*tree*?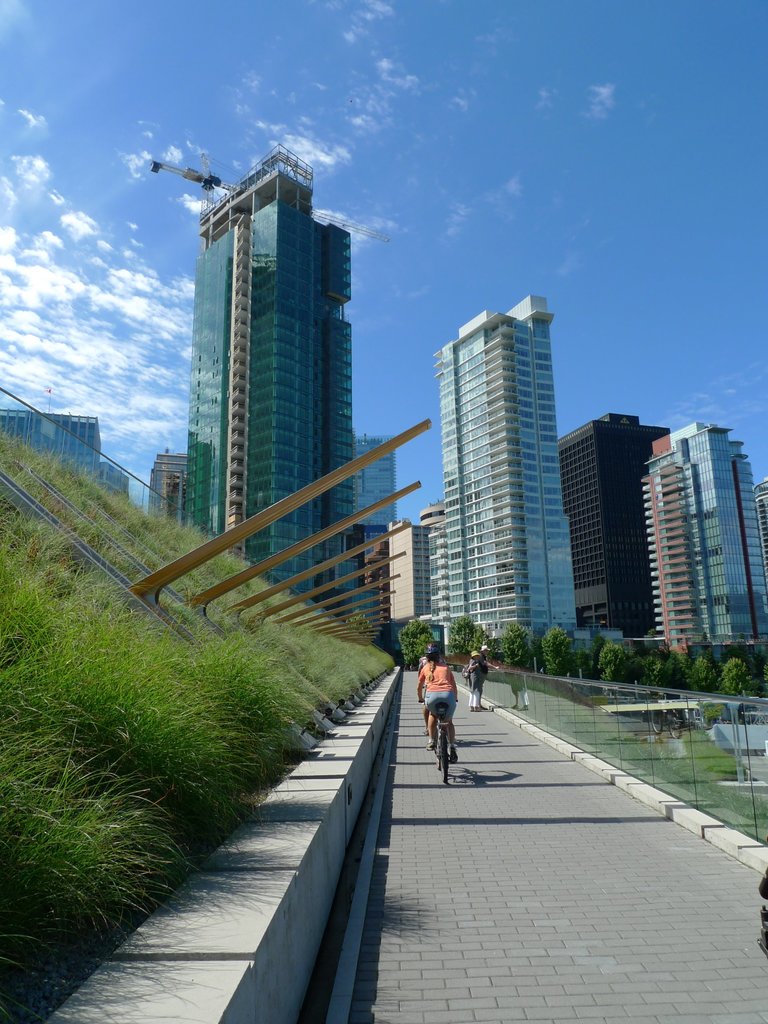
region(688, 657, 716, 695)
